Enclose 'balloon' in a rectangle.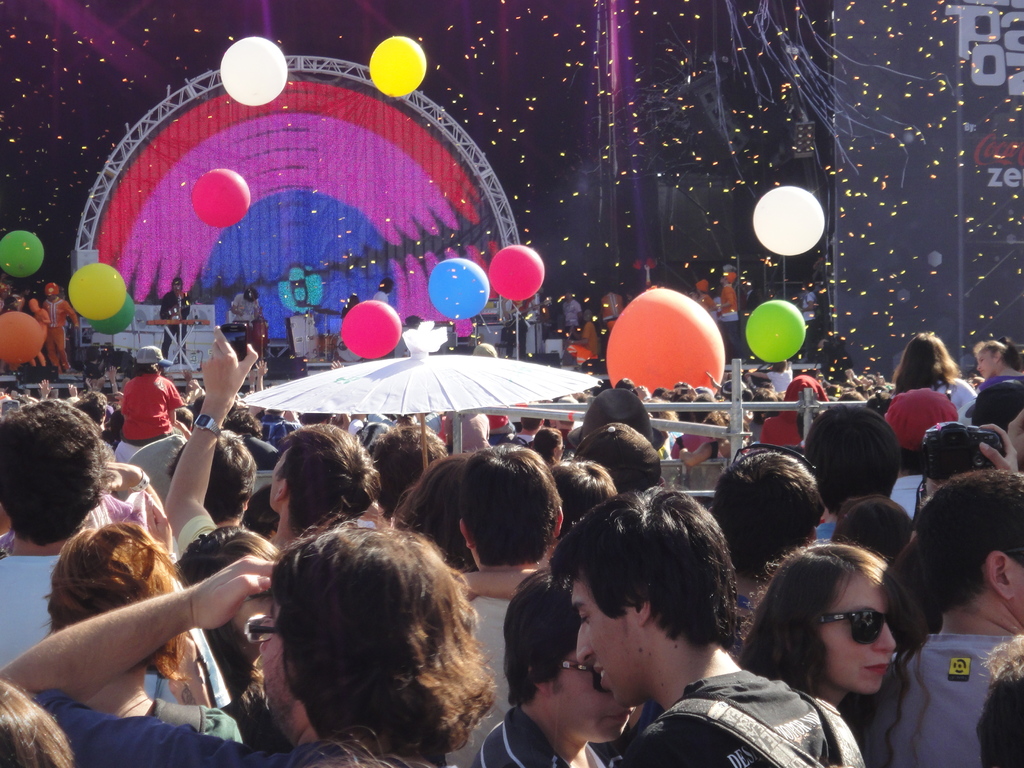
(x1=744, y1=300, x2=808, y2=365).
